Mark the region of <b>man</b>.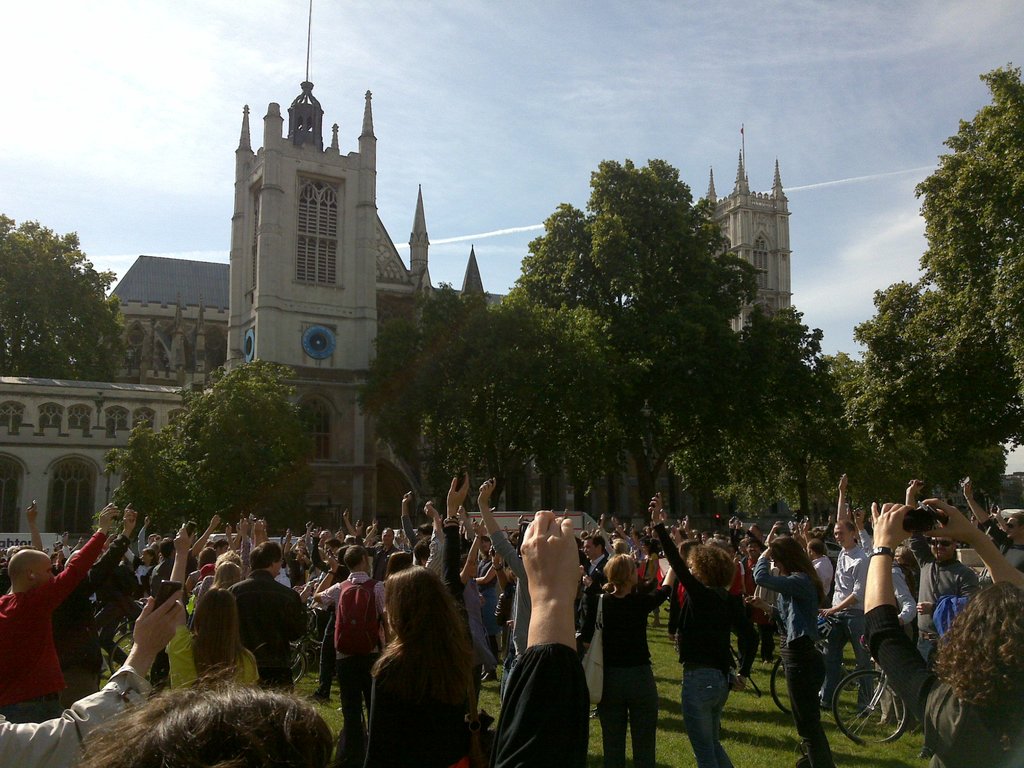
Region: [313,542,391,755].
